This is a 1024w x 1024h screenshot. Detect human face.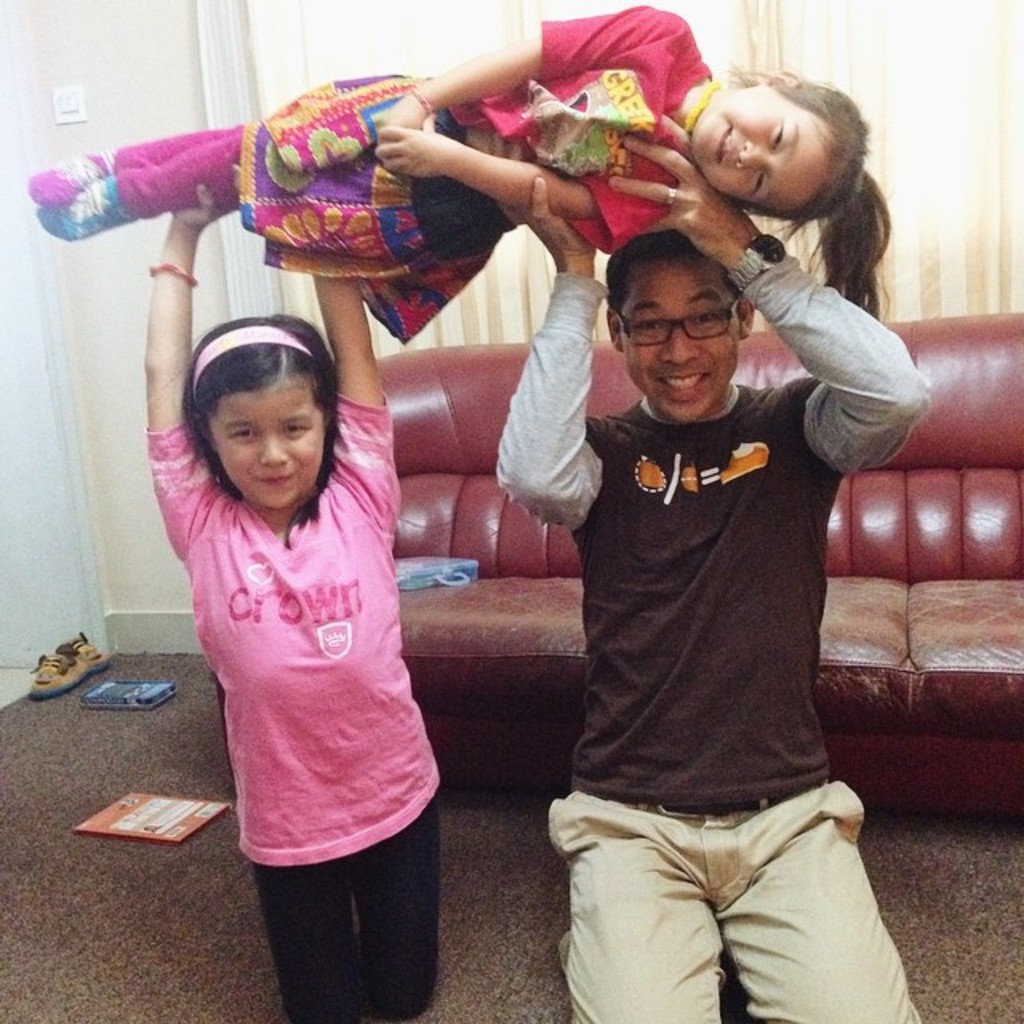
{"left": 618, "top": 264, "right": 739, "bottom": 426}.
